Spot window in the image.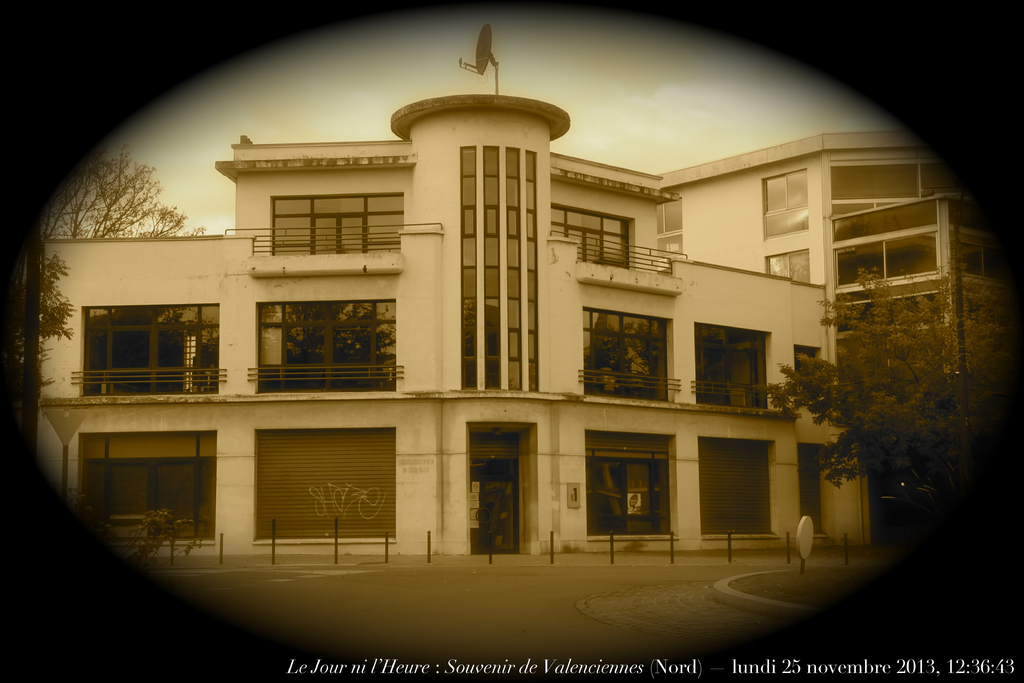
window found at 582:311:671:404.
